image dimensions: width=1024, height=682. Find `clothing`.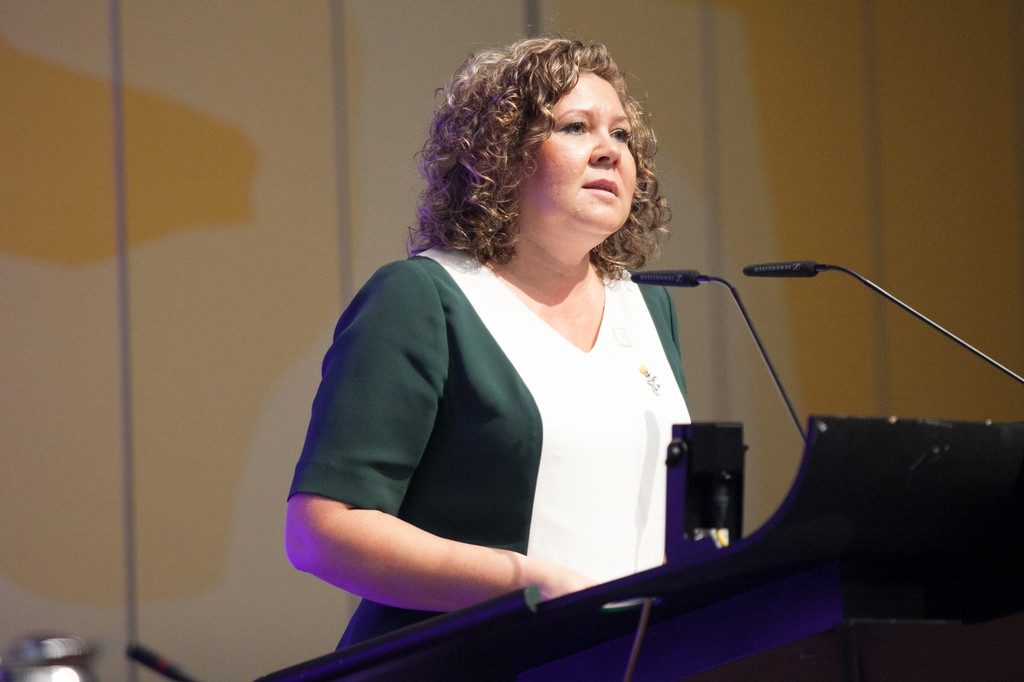
[282, 236, 696, 657].
